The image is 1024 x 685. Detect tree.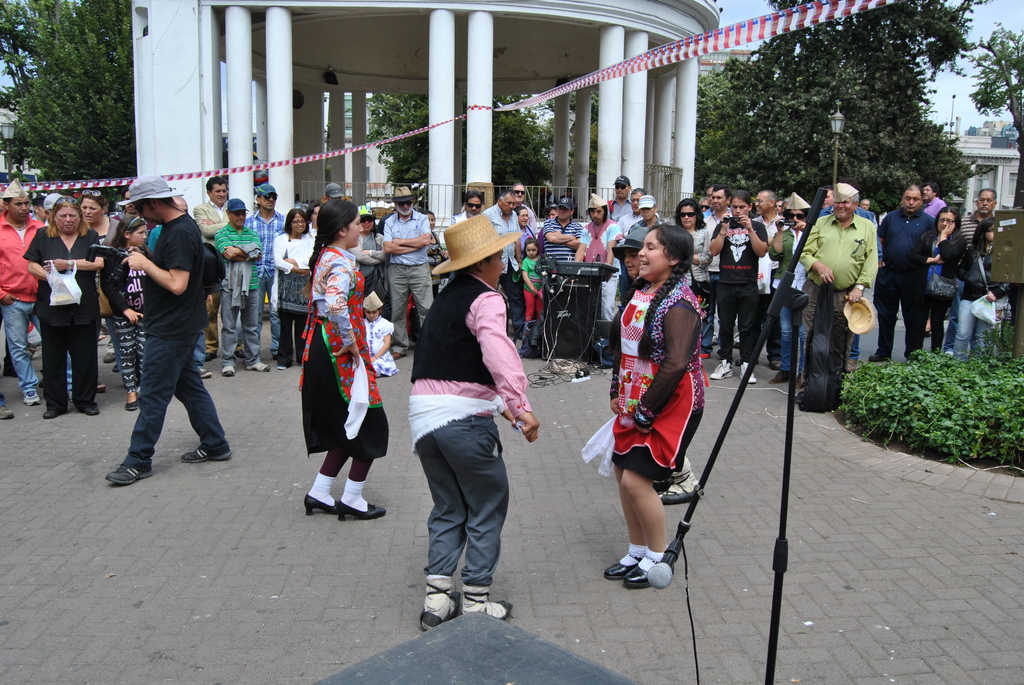
Detection: region(716, 0, 991, 252).
